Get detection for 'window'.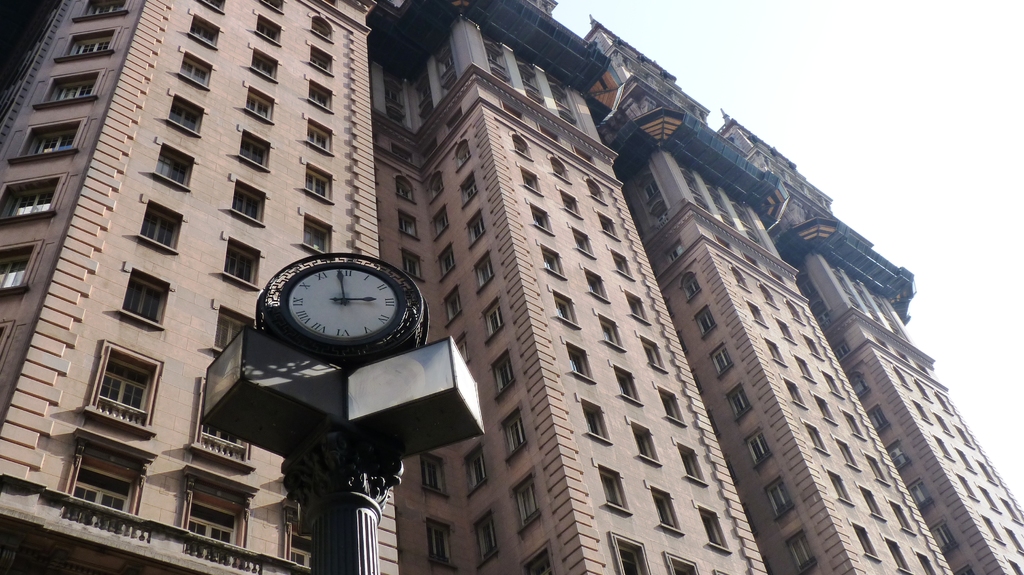
Detection: locate(838, 279, 852, 292).
